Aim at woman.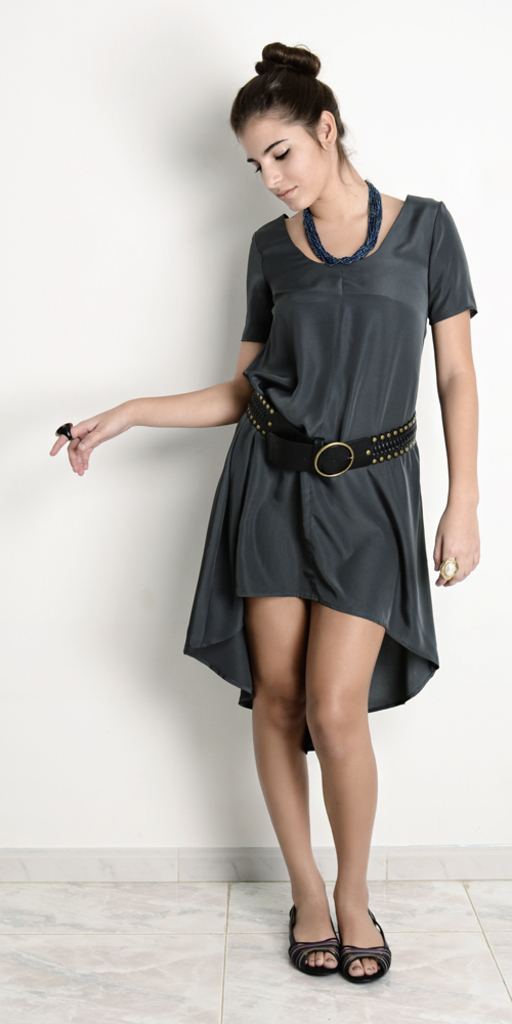
Aimed at bbox(119, 60, 465, 945).
